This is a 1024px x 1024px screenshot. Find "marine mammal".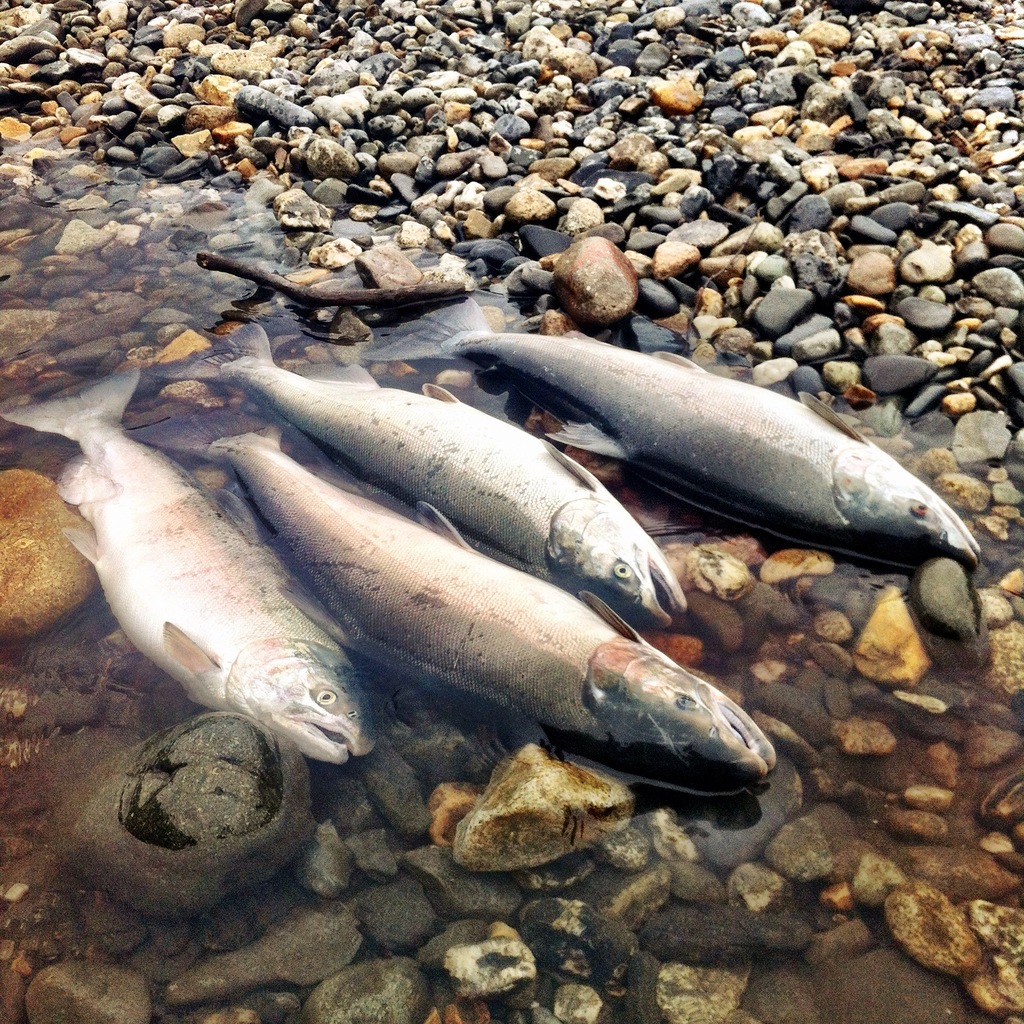
Bounding box: region(465, 322, 995, 619).
